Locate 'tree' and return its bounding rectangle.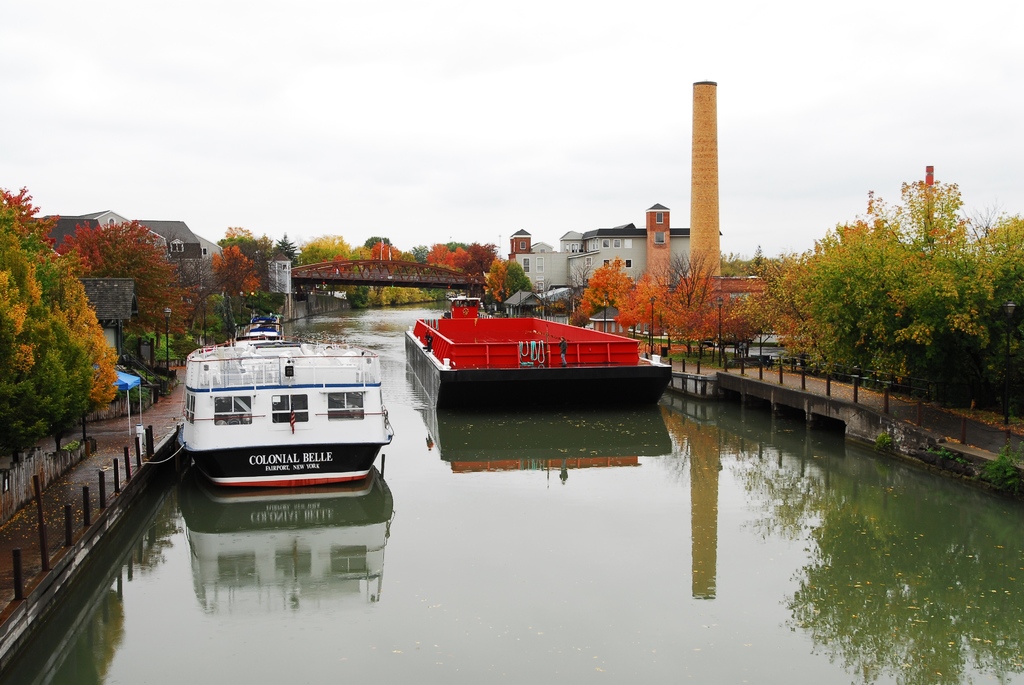
crop(362, 221, 414, 303).
